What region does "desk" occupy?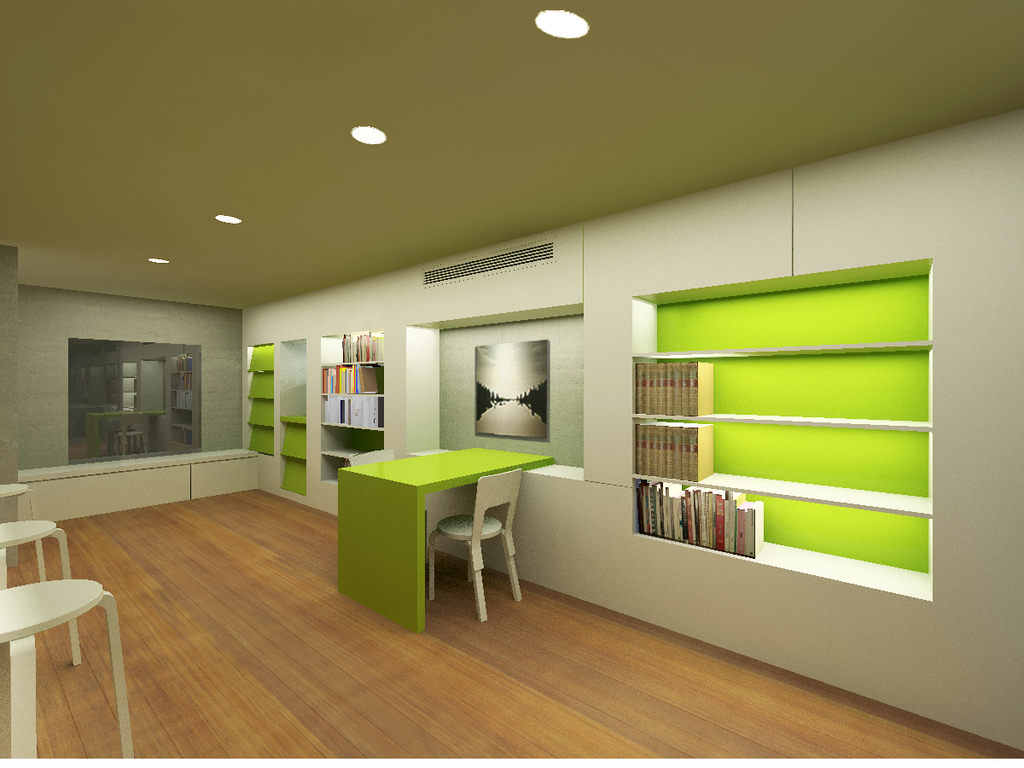
(left=327, top=430, right=536, bottom=632).
